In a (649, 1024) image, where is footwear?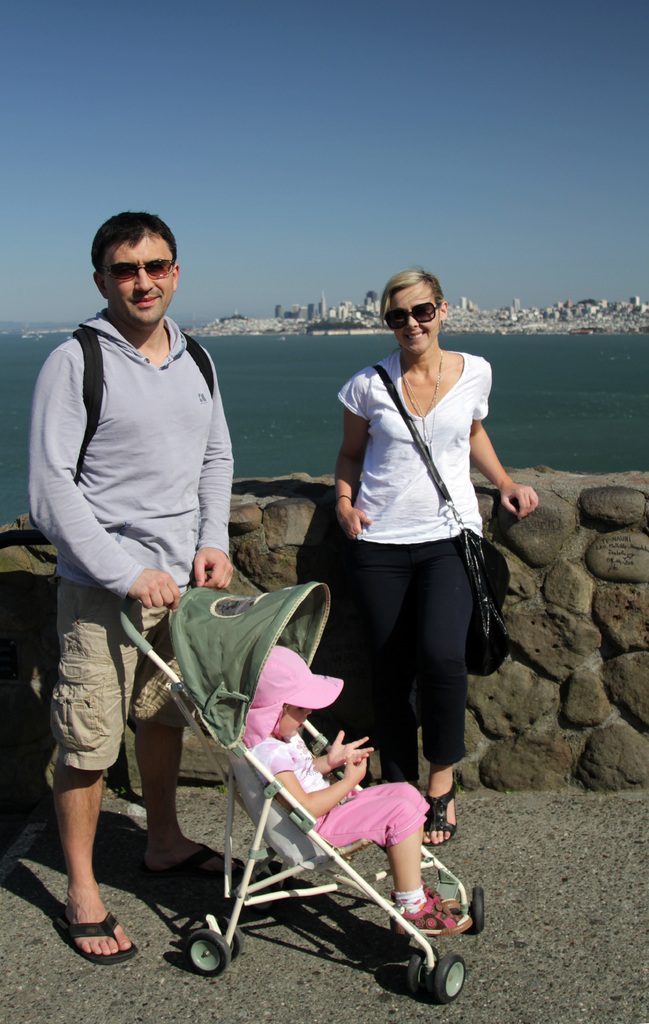
BBox(147, 847, 248, 877).
